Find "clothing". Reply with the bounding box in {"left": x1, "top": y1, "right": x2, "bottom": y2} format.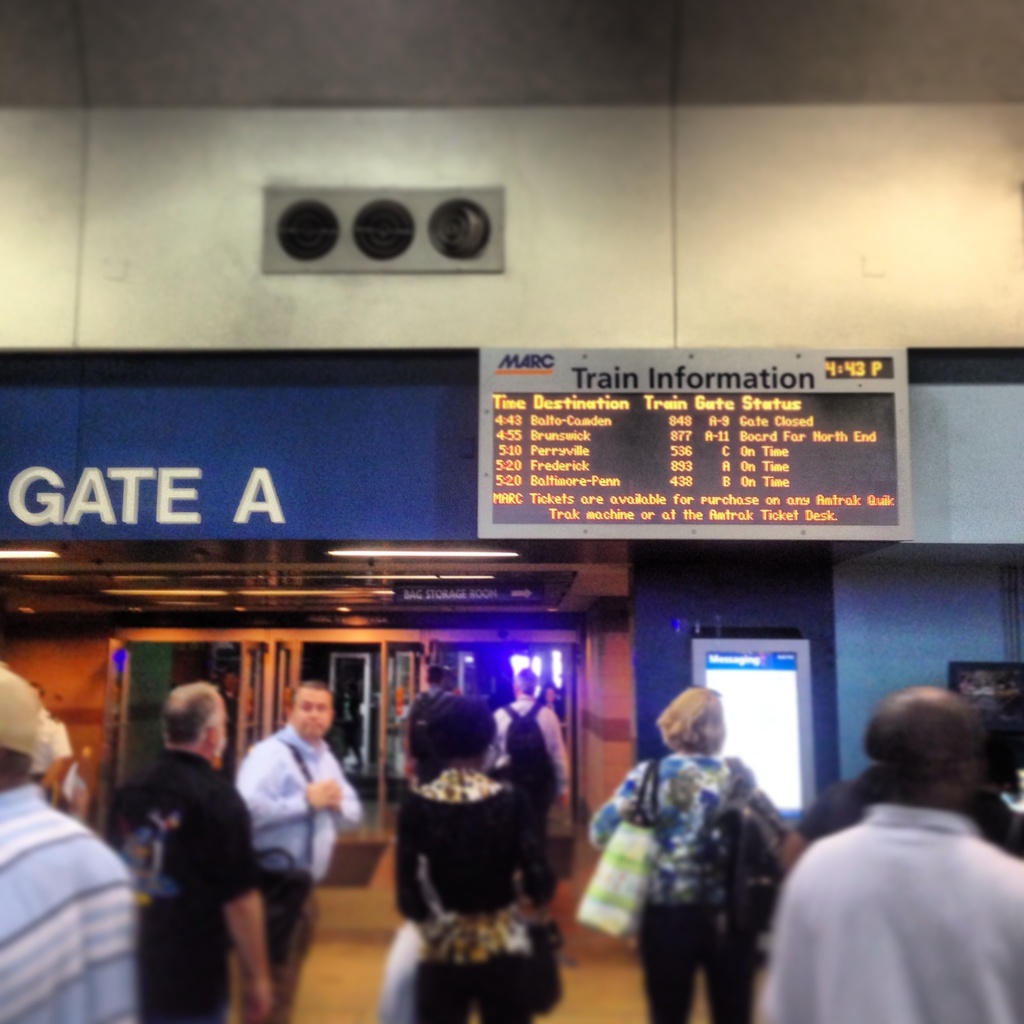
{"left": 772, "top": 771, "right": 1011, "bottom": 1023}.
